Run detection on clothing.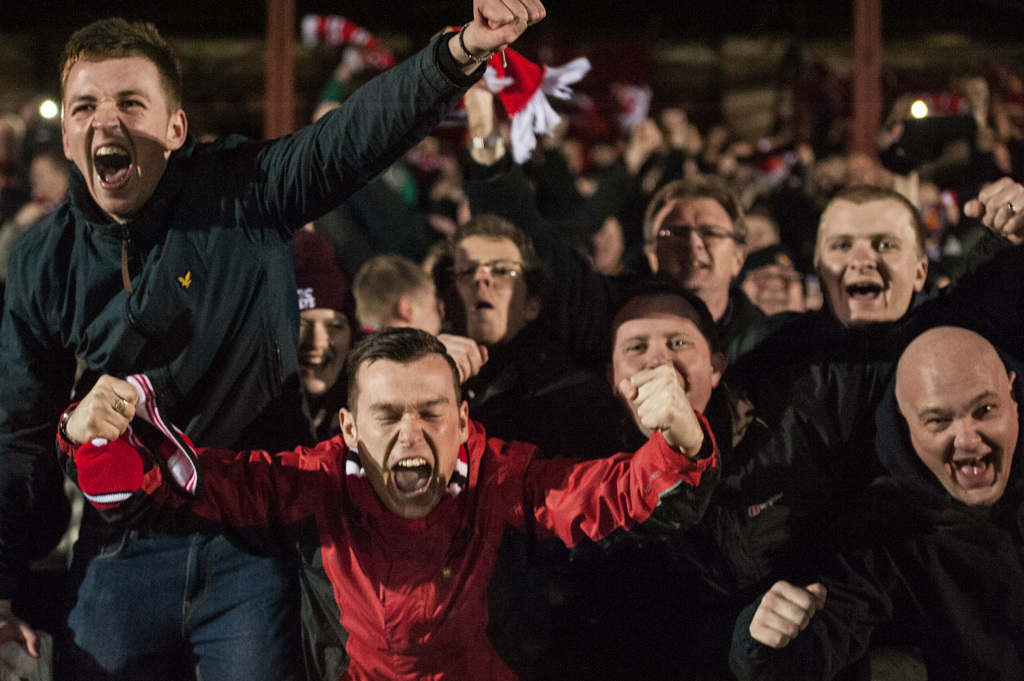
Result: (47, 9, 500, 619).
